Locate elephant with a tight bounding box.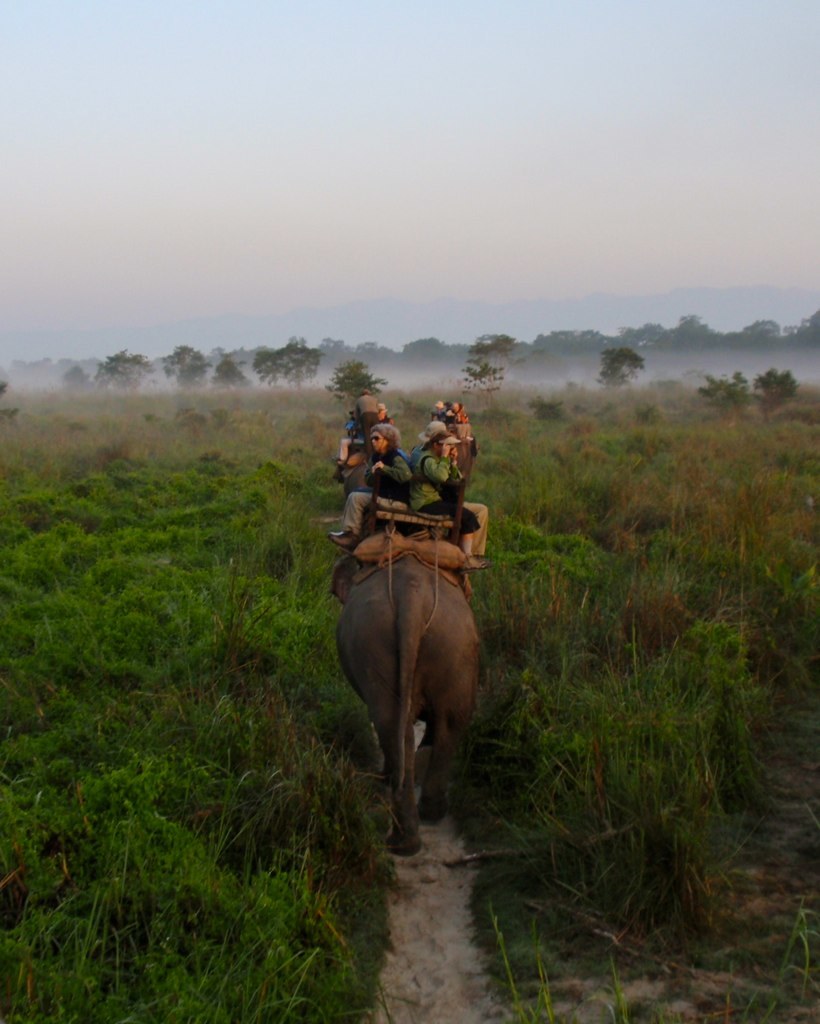
crop(327, 546, 490, 863).
